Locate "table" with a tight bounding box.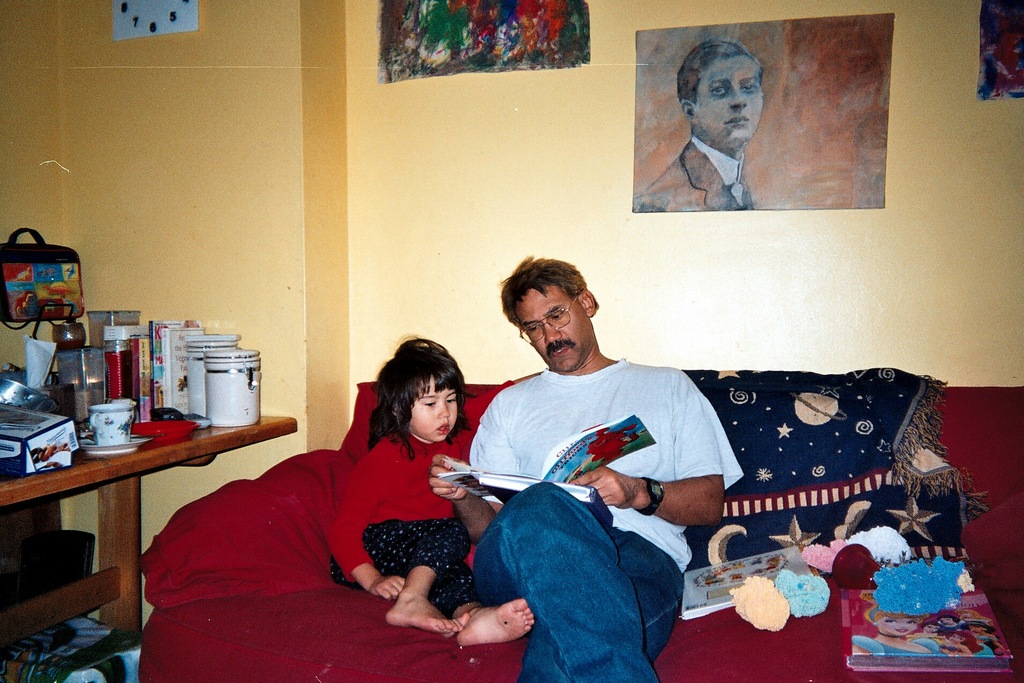
(left=6, top=412, right=256, bottom=639).
